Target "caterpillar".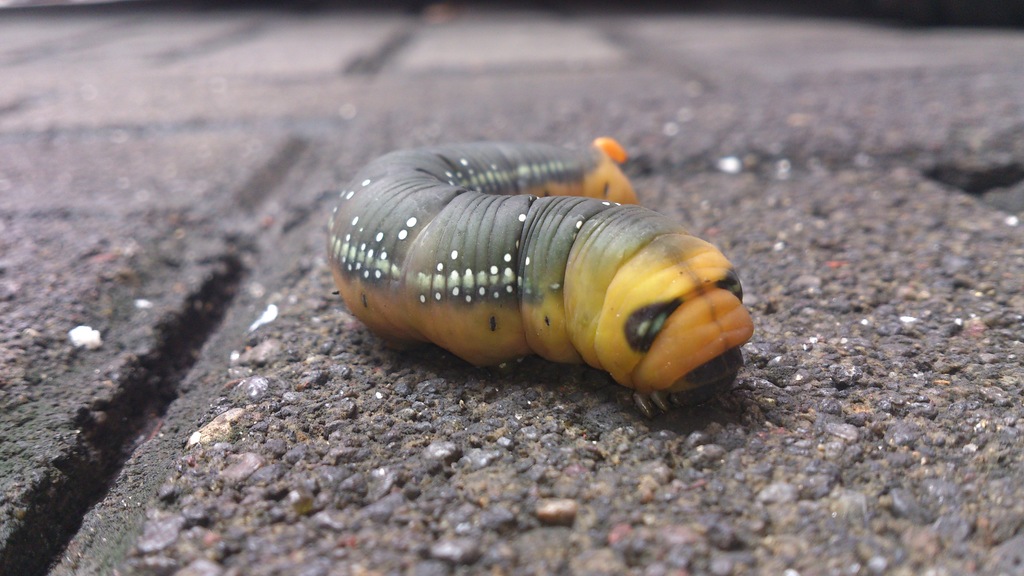
Target region: box(325, 136, 755, 420).
